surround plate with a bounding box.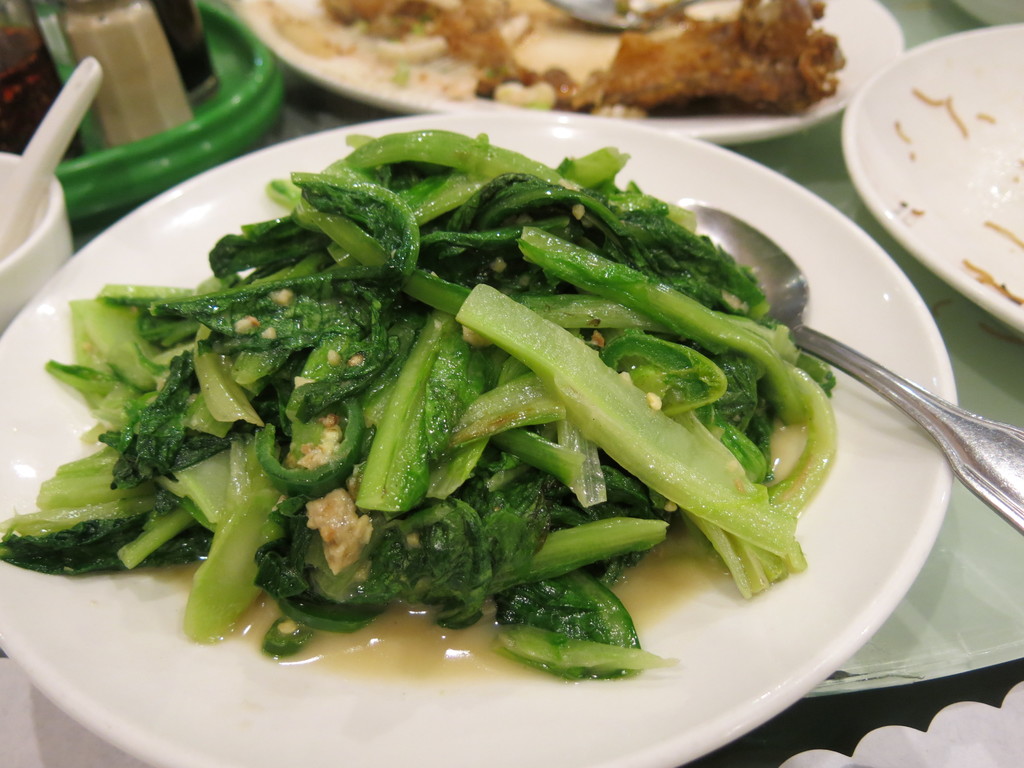
bbox(845, 43, 1023, 286).
